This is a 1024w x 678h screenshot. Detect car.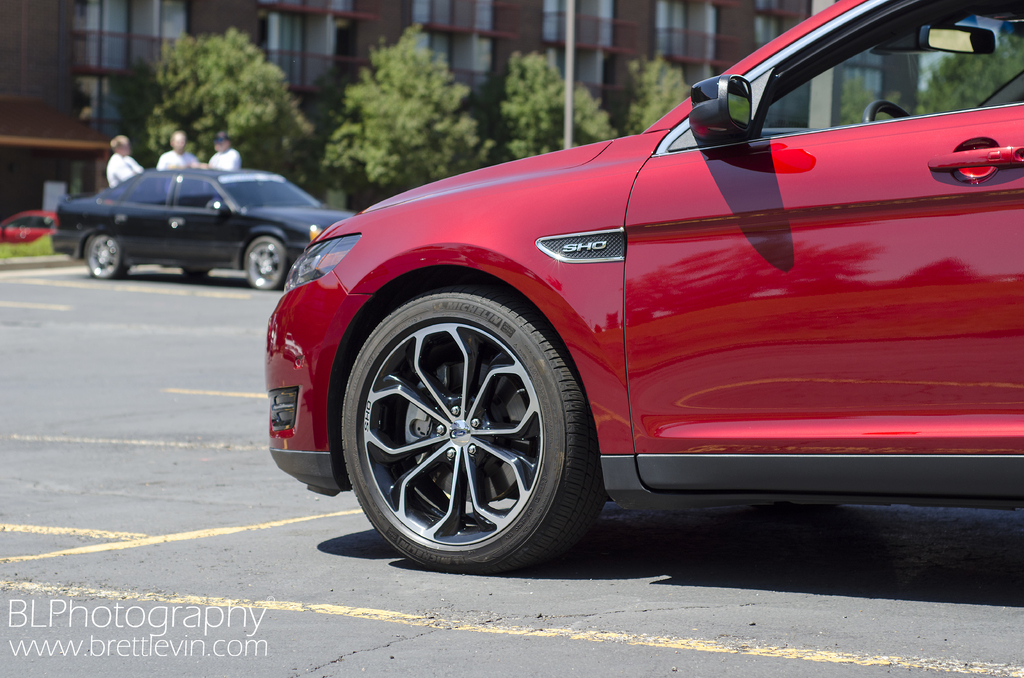
select_region(45, 162, 362, 290).
